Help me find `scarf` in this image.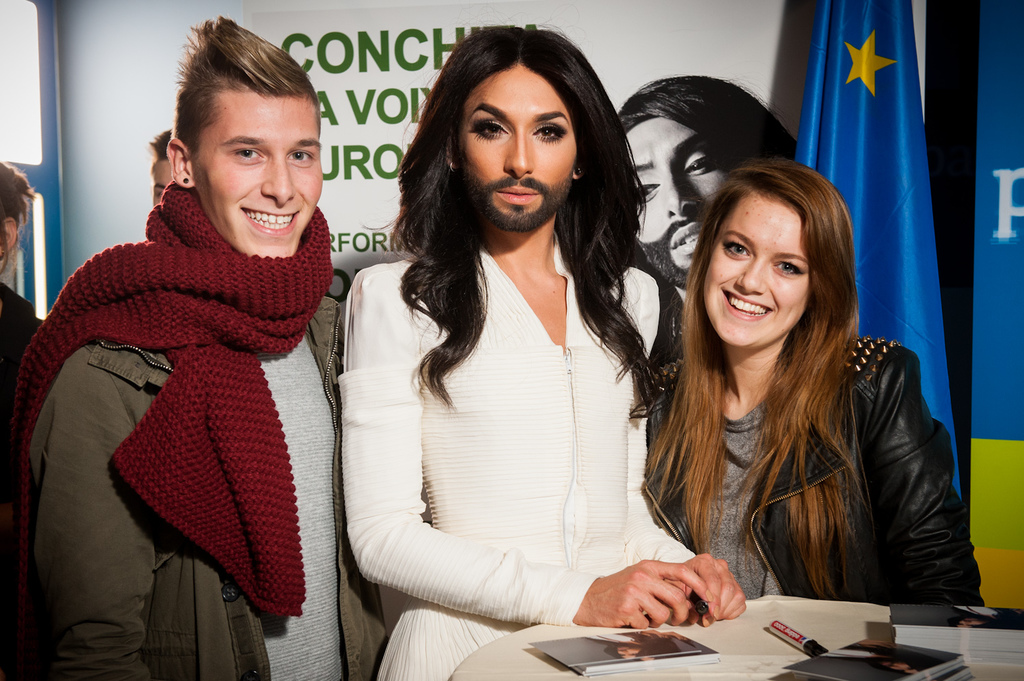
Found it: detection(0, 179, 336, 621).
